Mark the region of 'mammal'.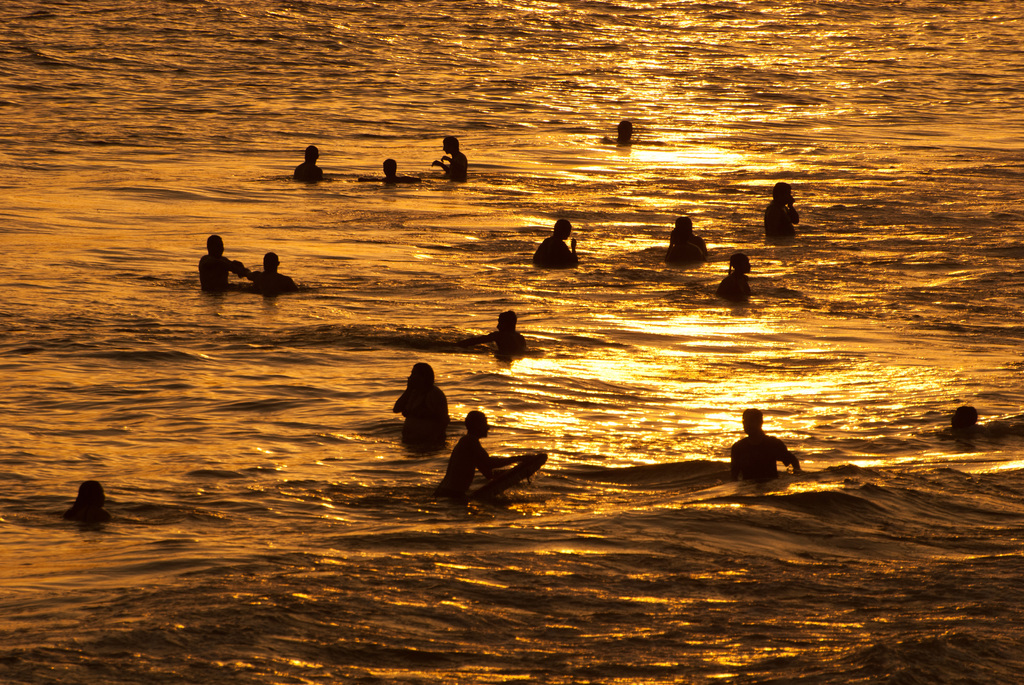
Region: locate(708, 252, 749, 302).
